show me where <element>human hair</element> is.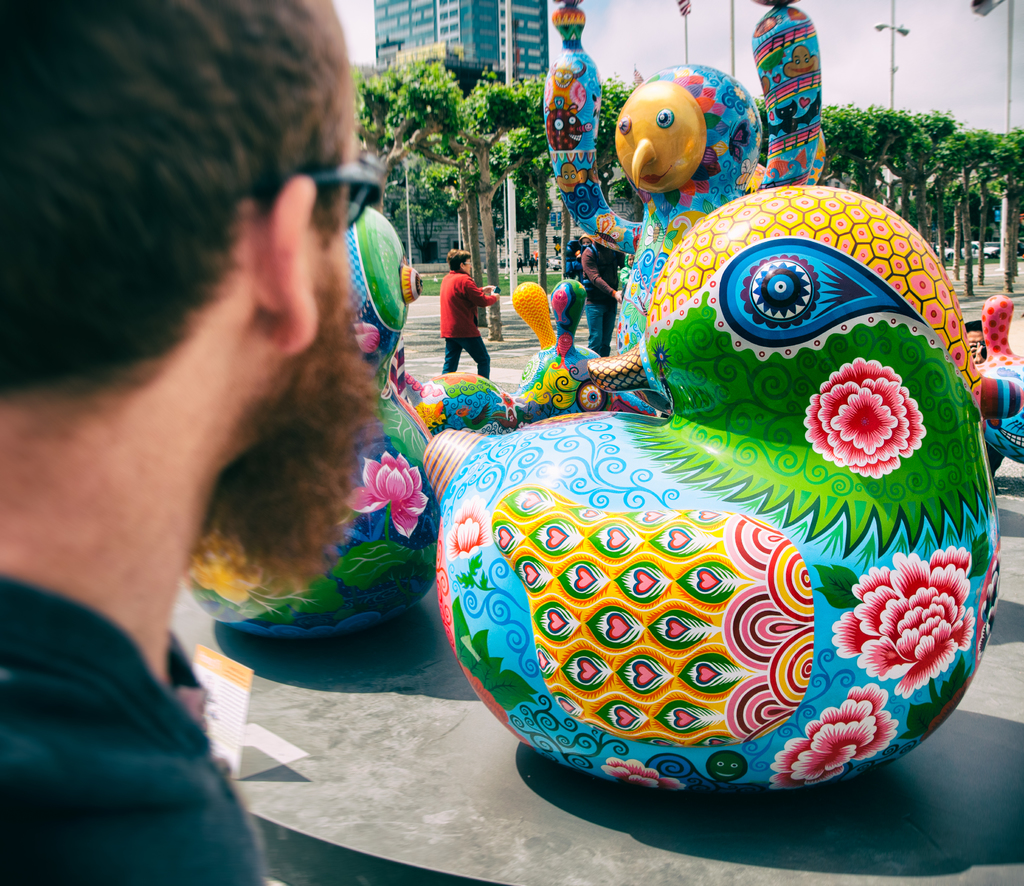
<element>human hair</element> is at <box>31,0,364,405</box>.
